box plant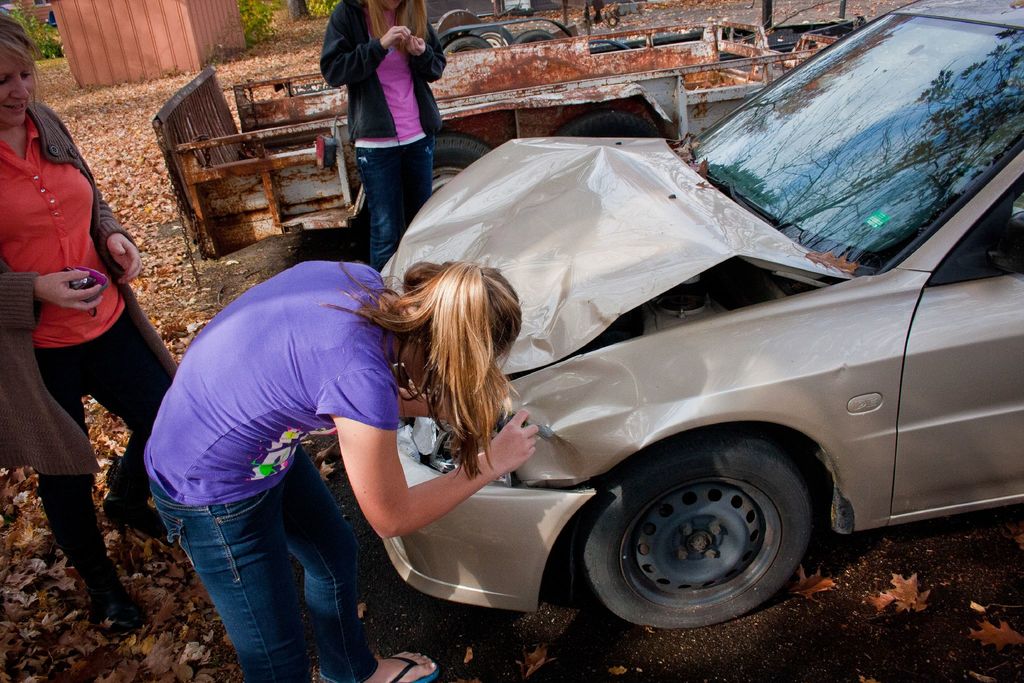
<bbox>299, 0, 344, 19</bbox>
